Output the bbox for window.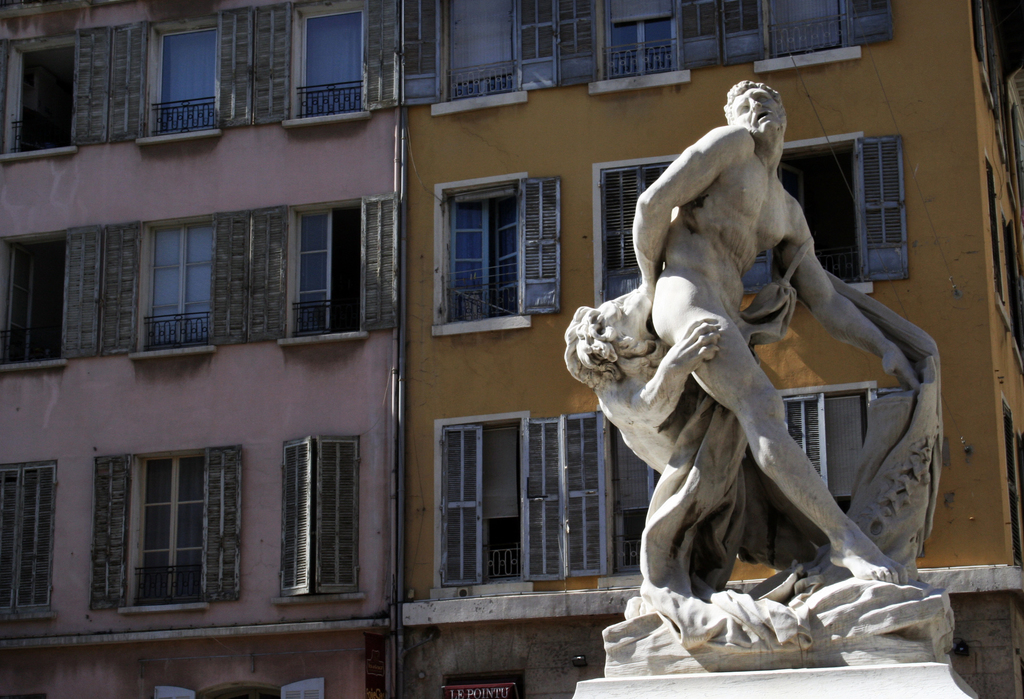
left=557, top=0, right=712, bottom=103.
